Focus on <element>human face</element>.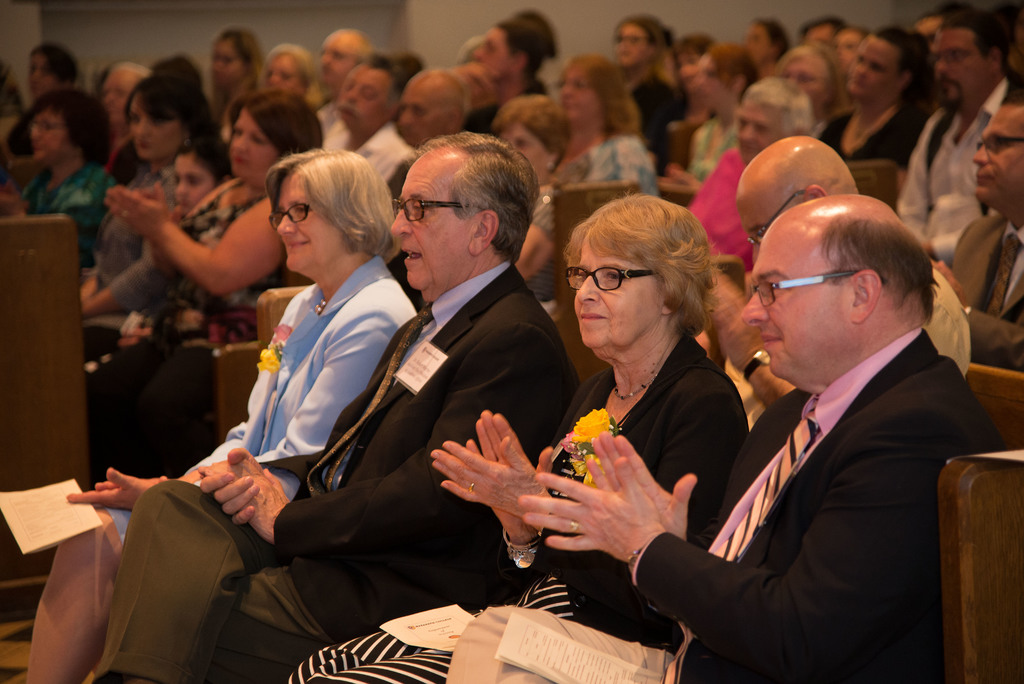
Focused at l=26, t=58, r=58, b=90.
